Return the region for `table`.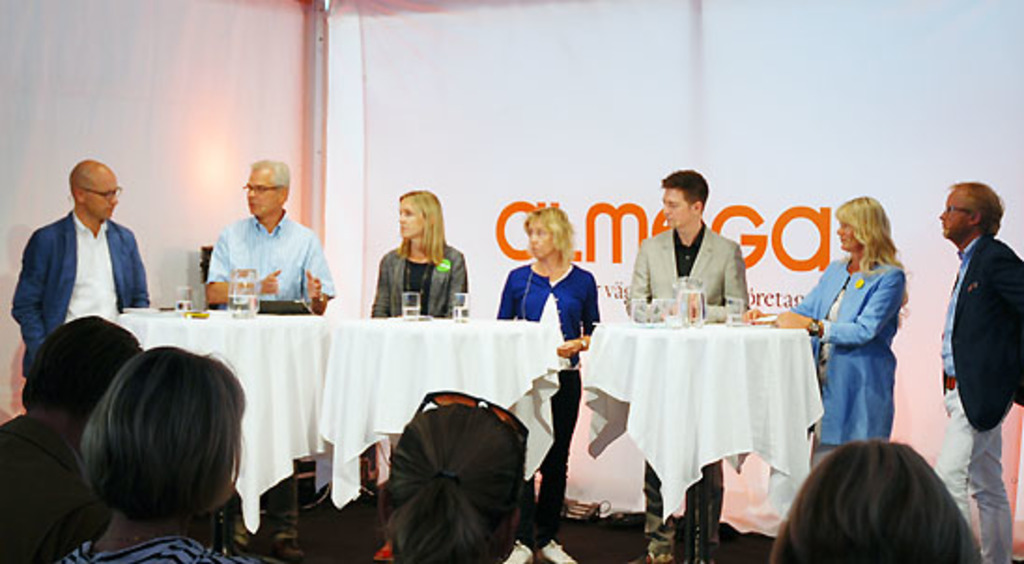
[x1=572, y1=276, x2=833, y2=534].
